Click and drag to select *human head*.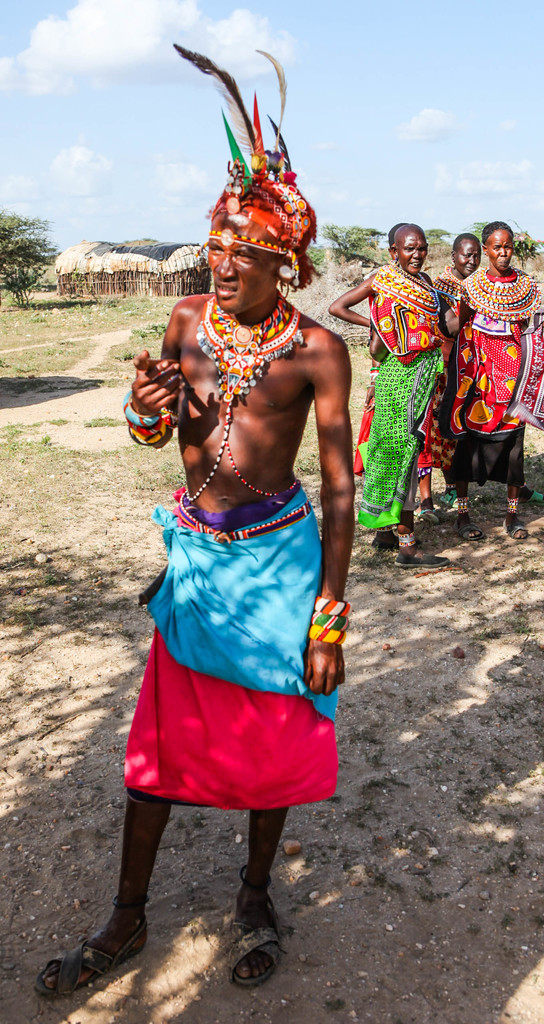
Selection: box(486, 214, 520, 274).
